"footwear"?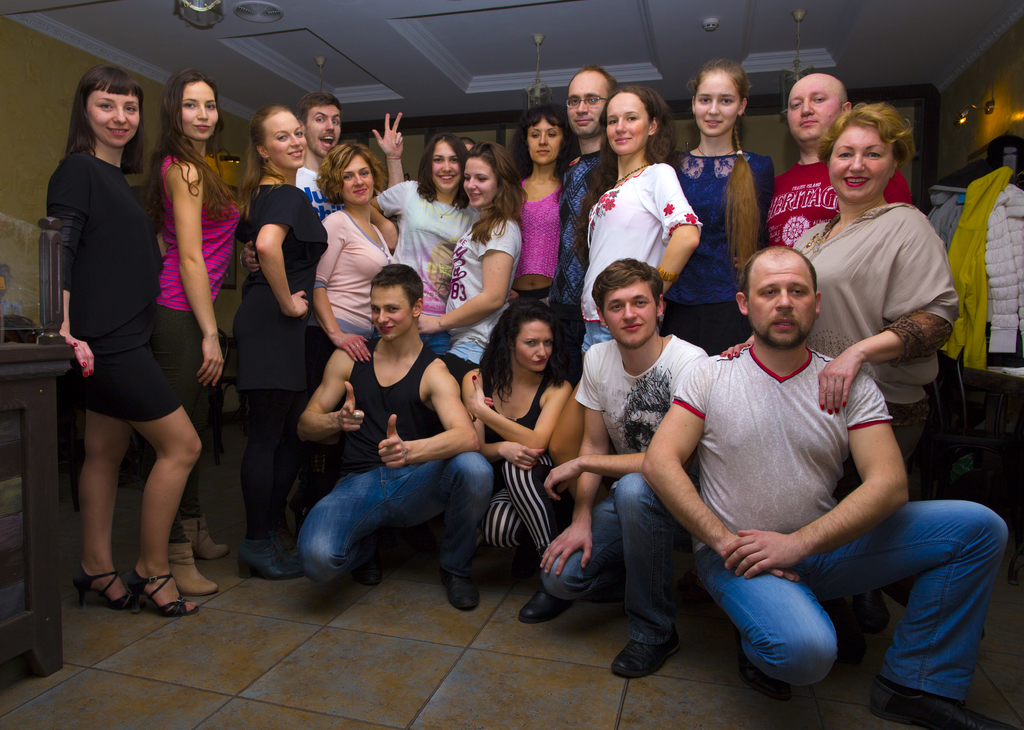
region(181, 516, 226, 558)
